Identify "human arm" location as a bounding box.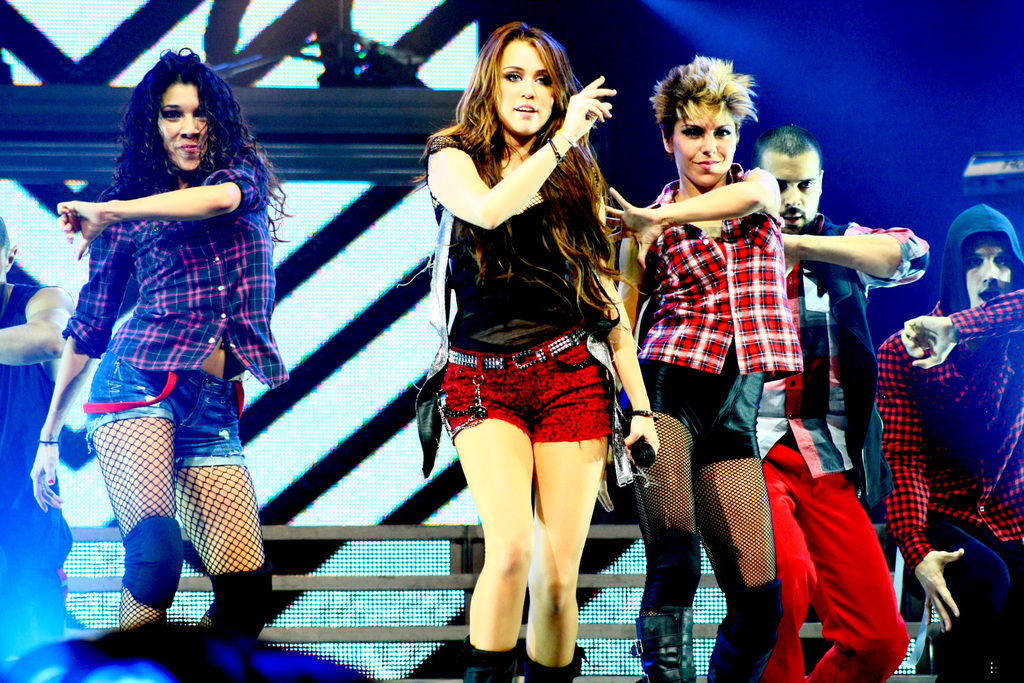
0/283/84/367.
